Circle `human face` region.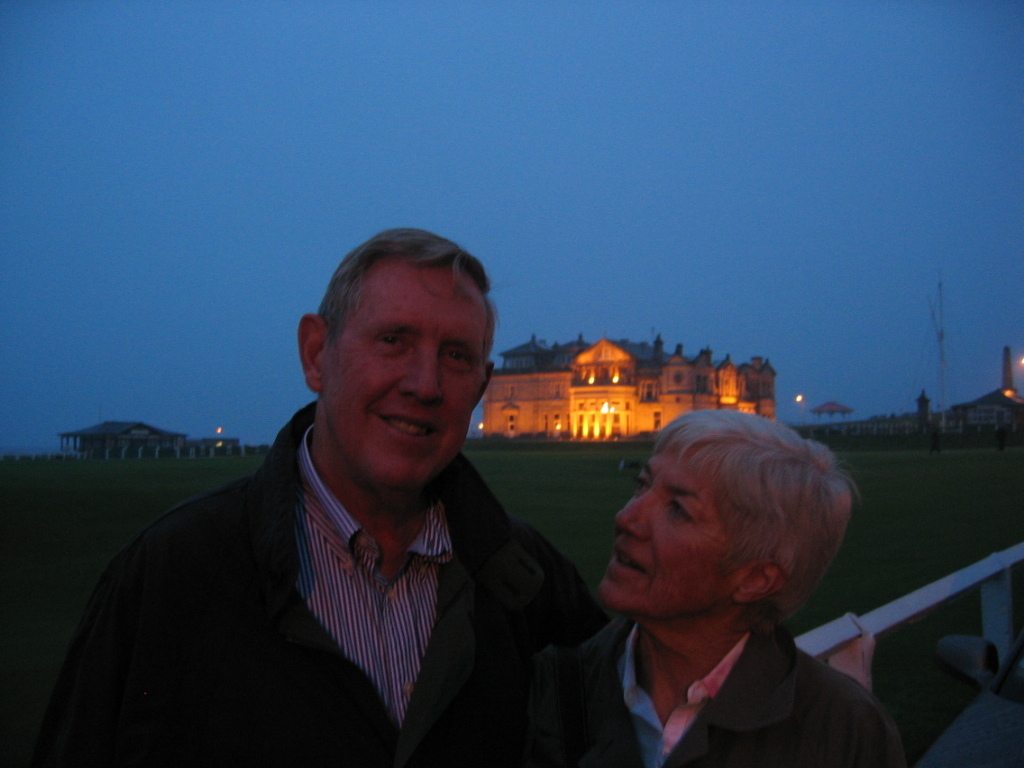
Region: detection(595, 432, 735, 611).
